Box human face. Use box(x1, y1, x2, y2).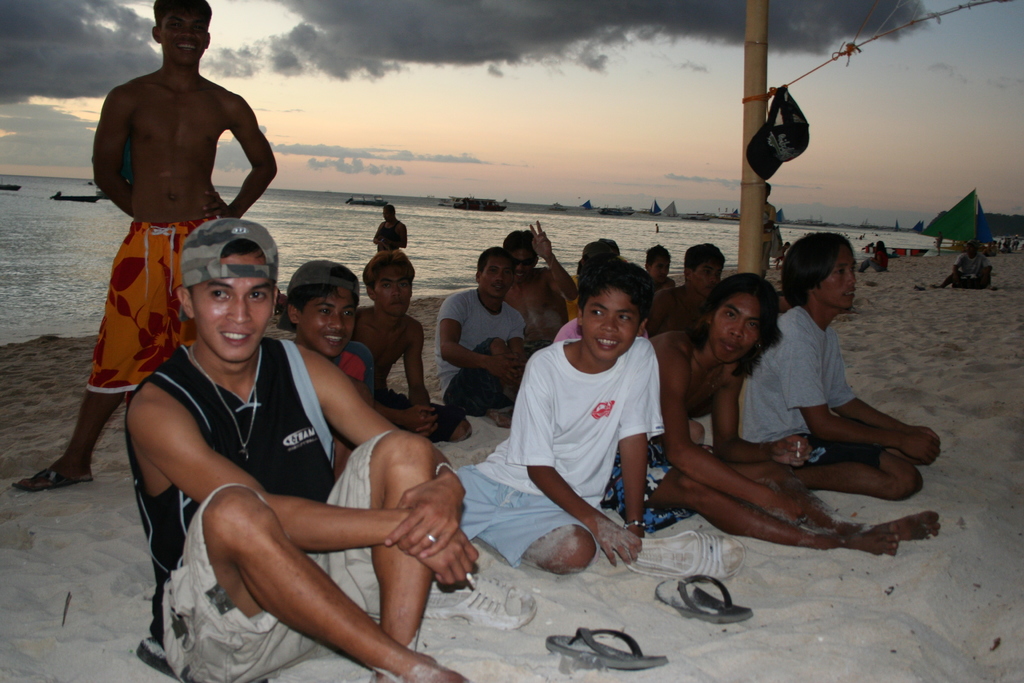
box(296, 287, 355, 358).
